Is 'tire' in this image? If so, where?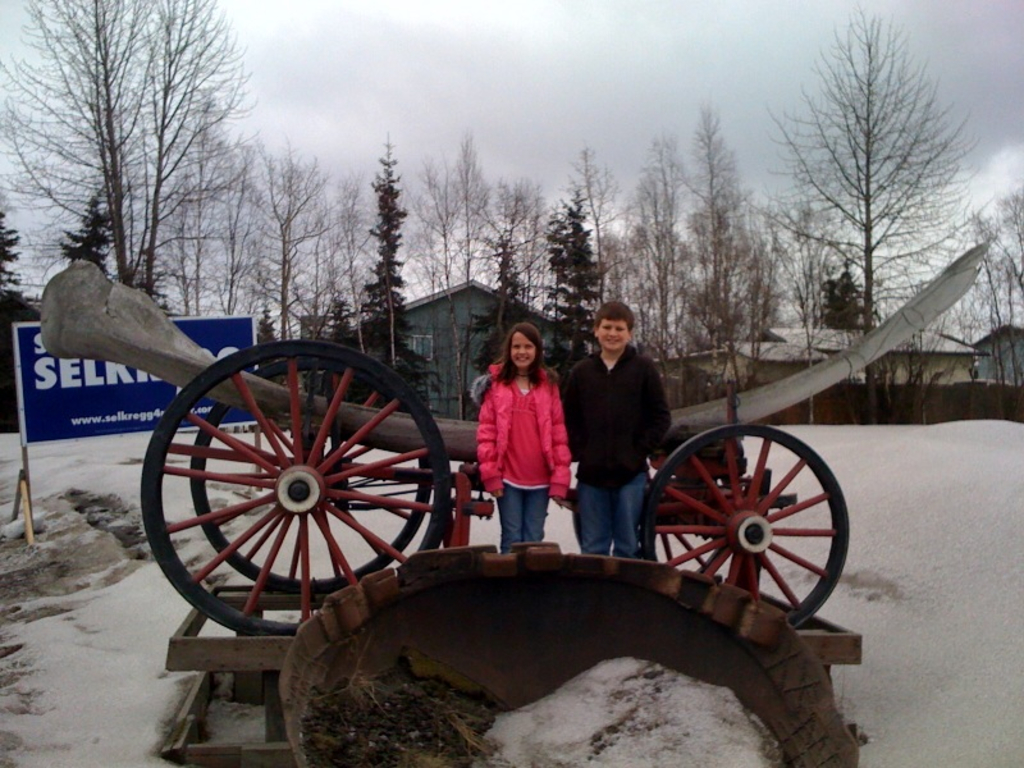
Yes, at crop(650, 421, 833, 632).
